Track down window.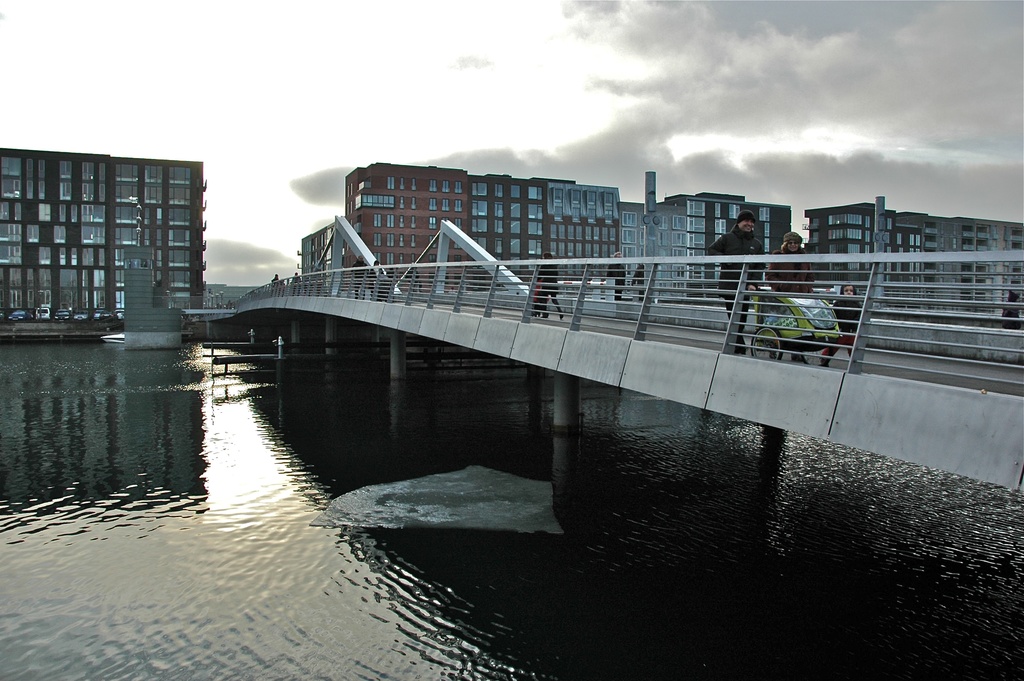
Tracked to (left=865, top=243, right=870, bottom=265).
